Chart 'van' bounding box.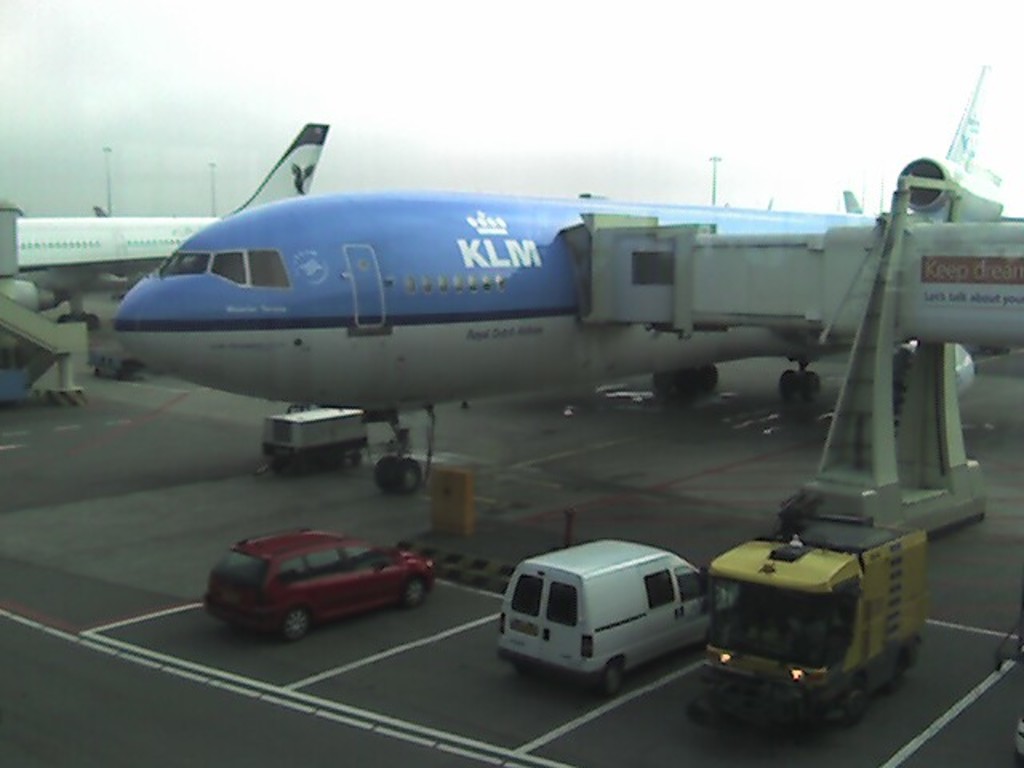
Charted: bbox(685, 498, 925, 731).
